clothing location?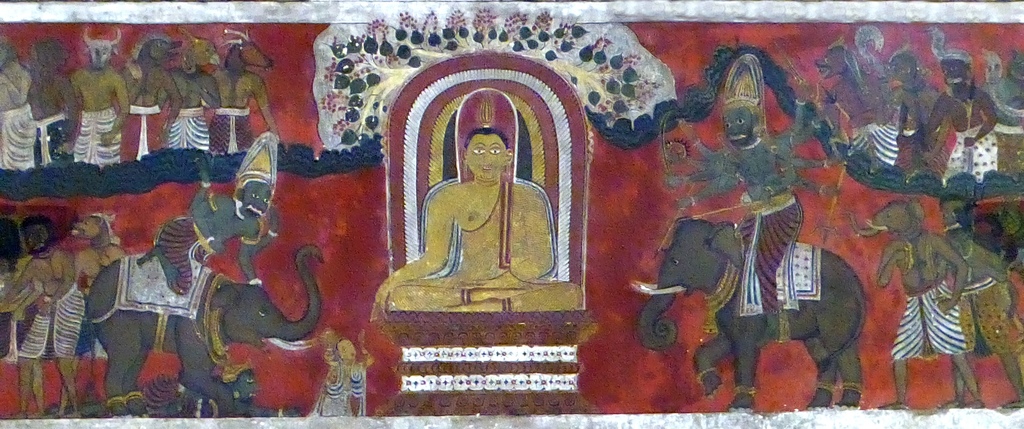
[317,367,371,425]
